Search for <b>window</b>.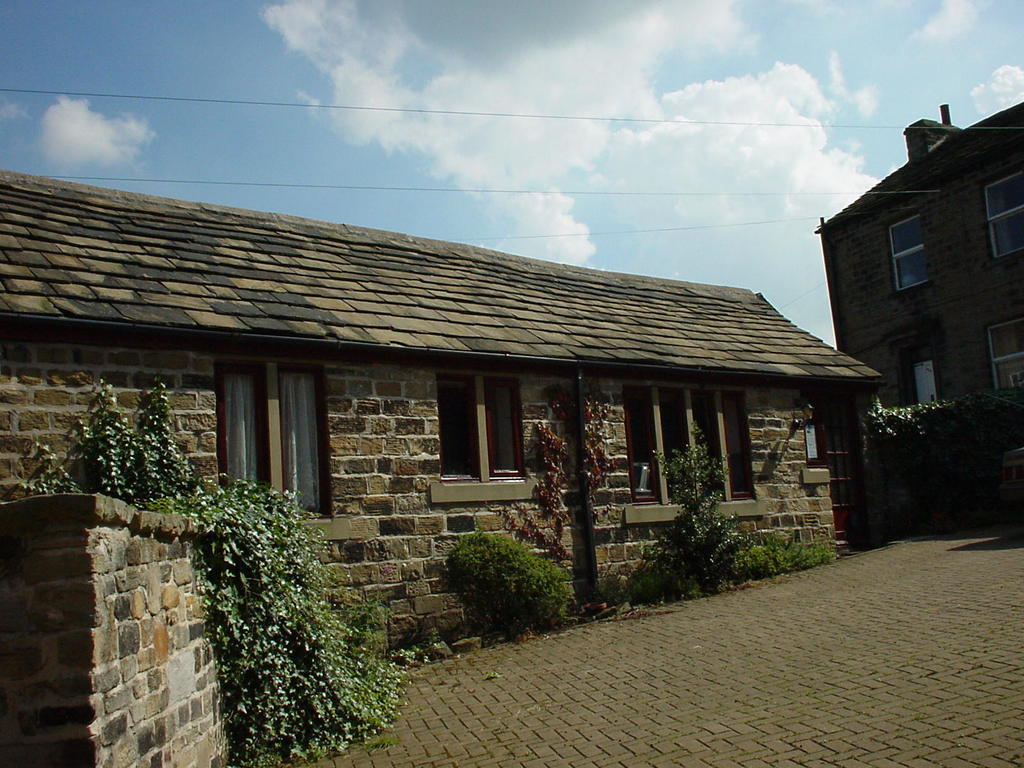
Found at region(435, 374, 535, 490).
